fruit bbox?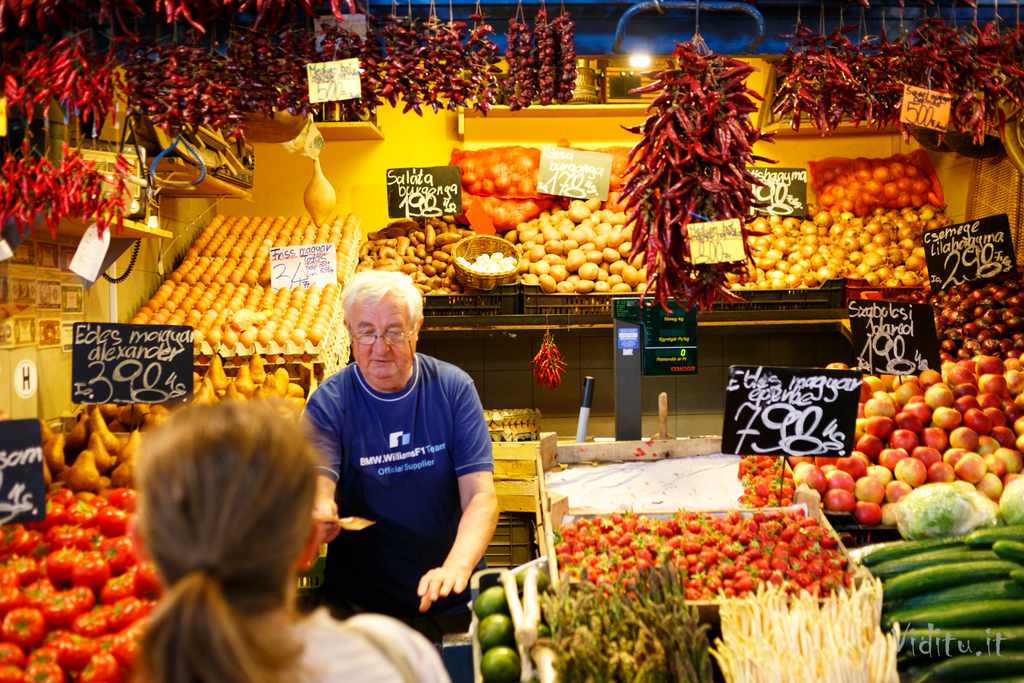
region(895, 456, 929, 490)
